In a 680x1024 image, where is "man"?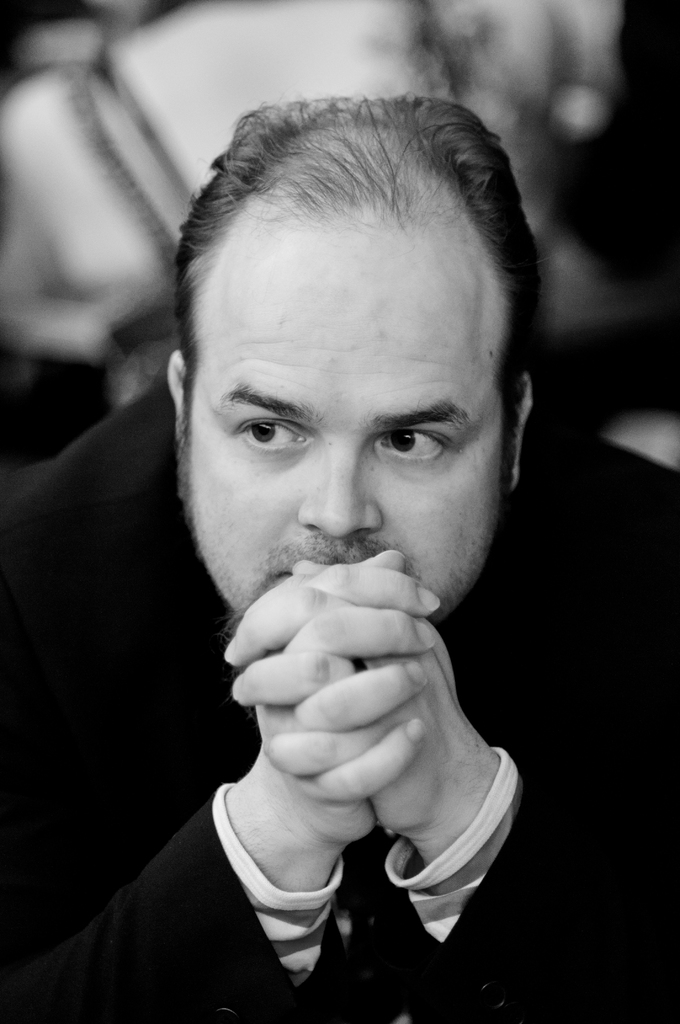
box=[49, 95, 608, 984].
